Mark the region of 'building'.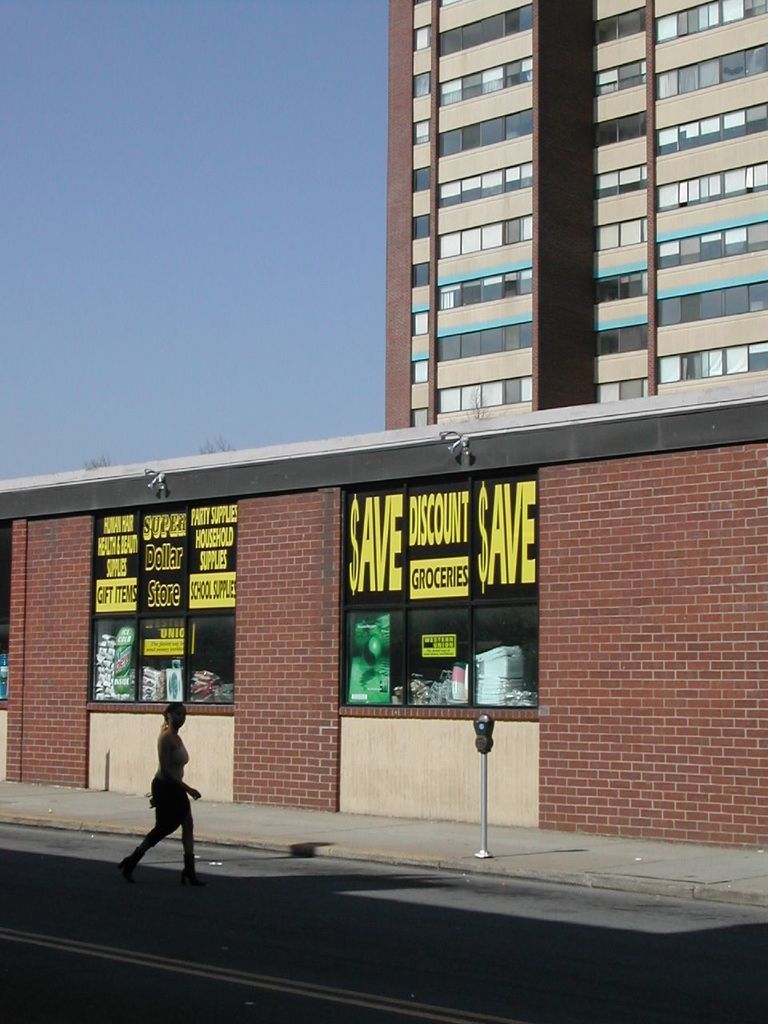
Region: x1=383, y1=0, x2=767, y2=436.
